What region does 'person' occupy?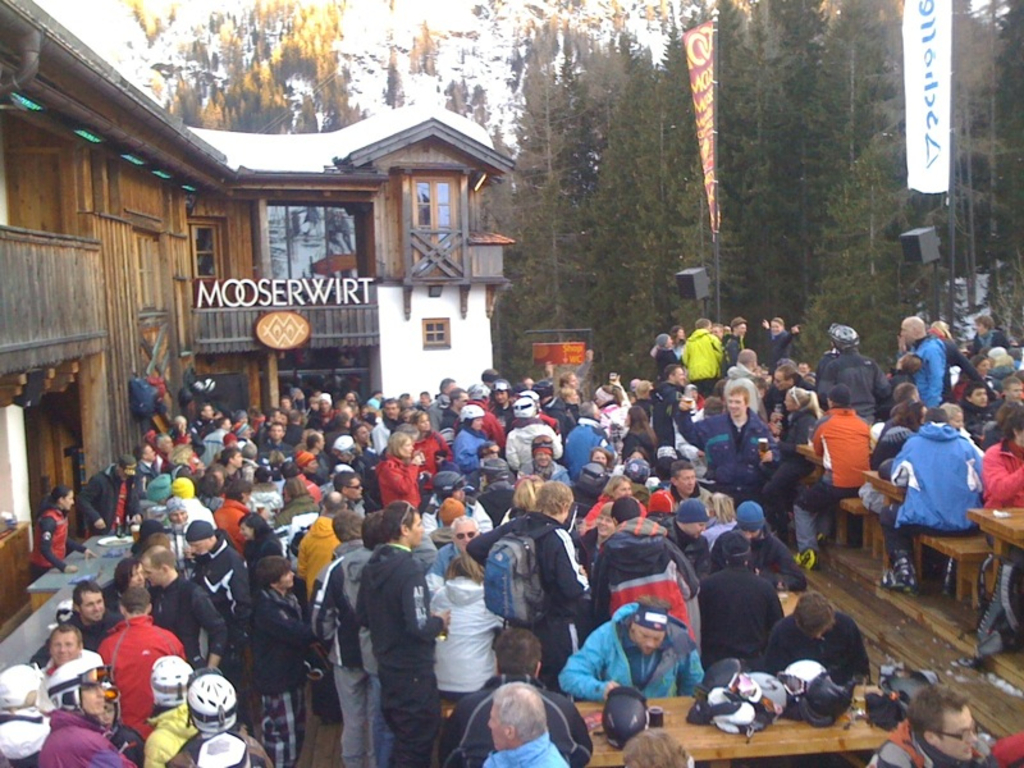
101/680/143/763.
